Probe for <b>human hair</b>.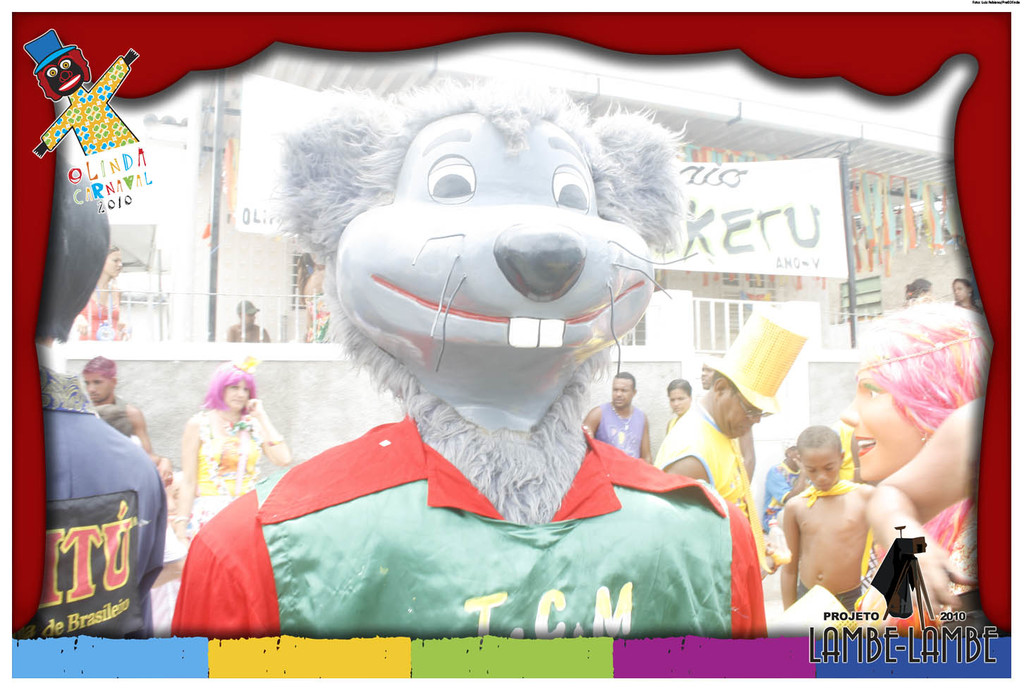
Probe result: left=798, top=428, right=843, bottom=457.
